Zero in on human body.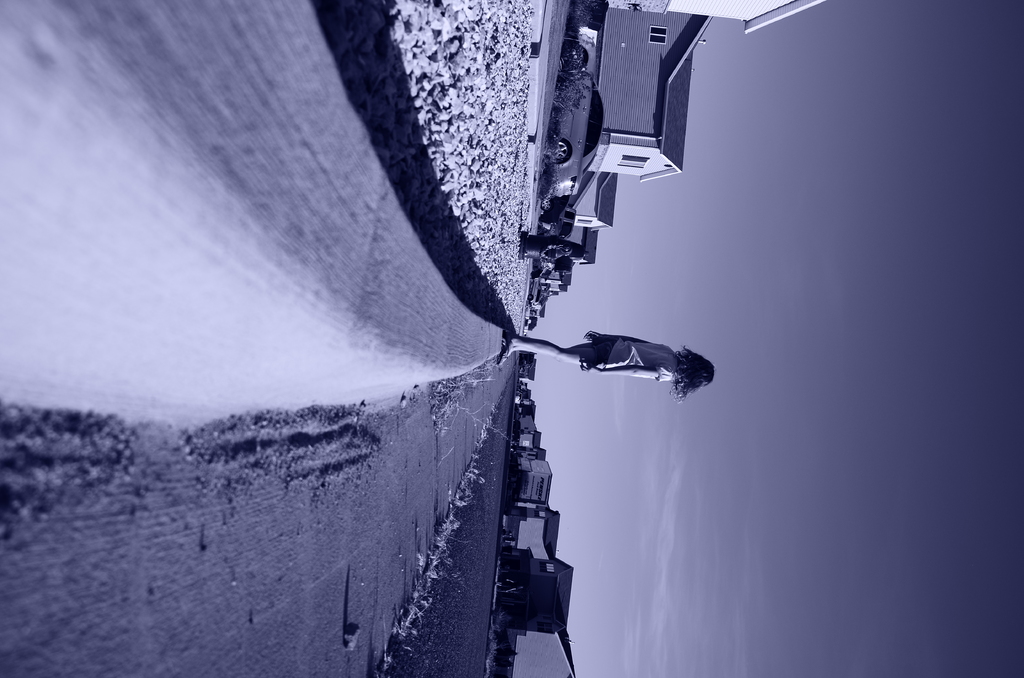
Zeroed in: left=503, top=328, right=715, bottom=408.
